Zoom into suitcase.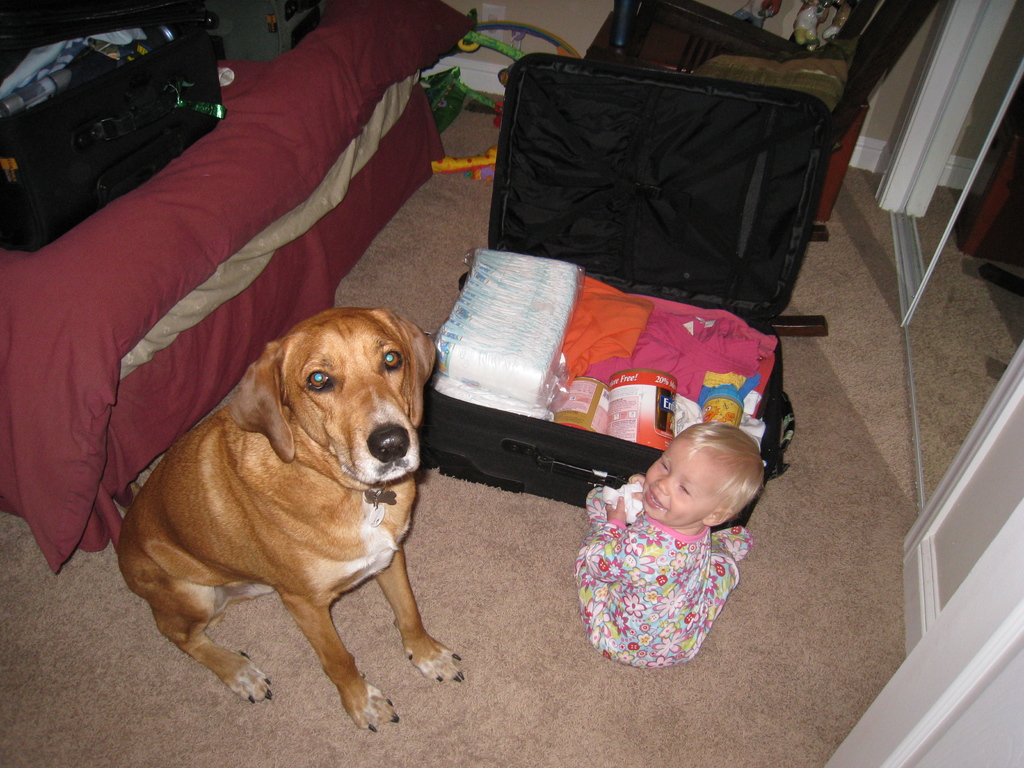
Zoom target: (x1=414, y1=51, x2=876, y2=533).
